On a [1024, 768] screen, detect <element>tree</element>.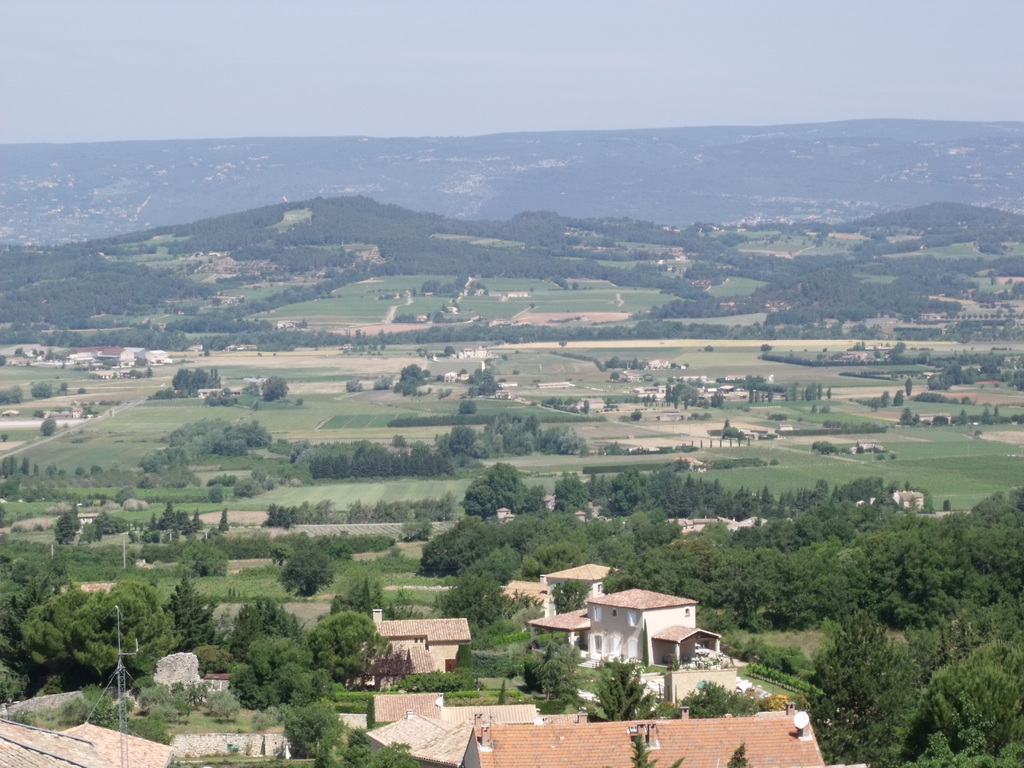
583 644 675 719.
